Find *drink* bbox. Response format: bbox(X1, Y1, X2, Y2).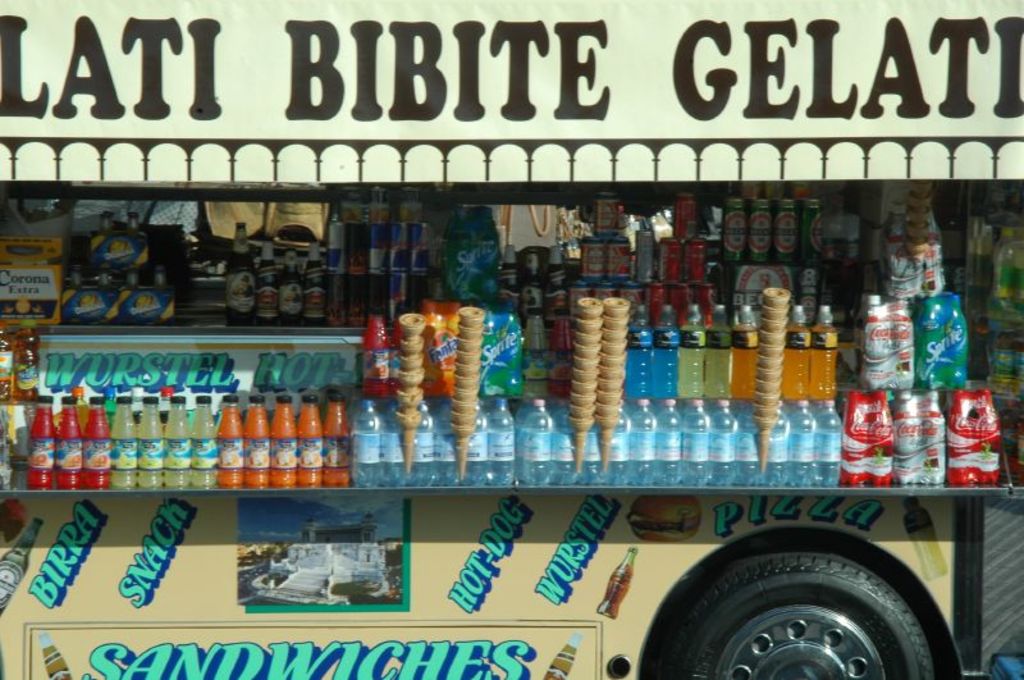
bbox(680, 304, 705, 402).
